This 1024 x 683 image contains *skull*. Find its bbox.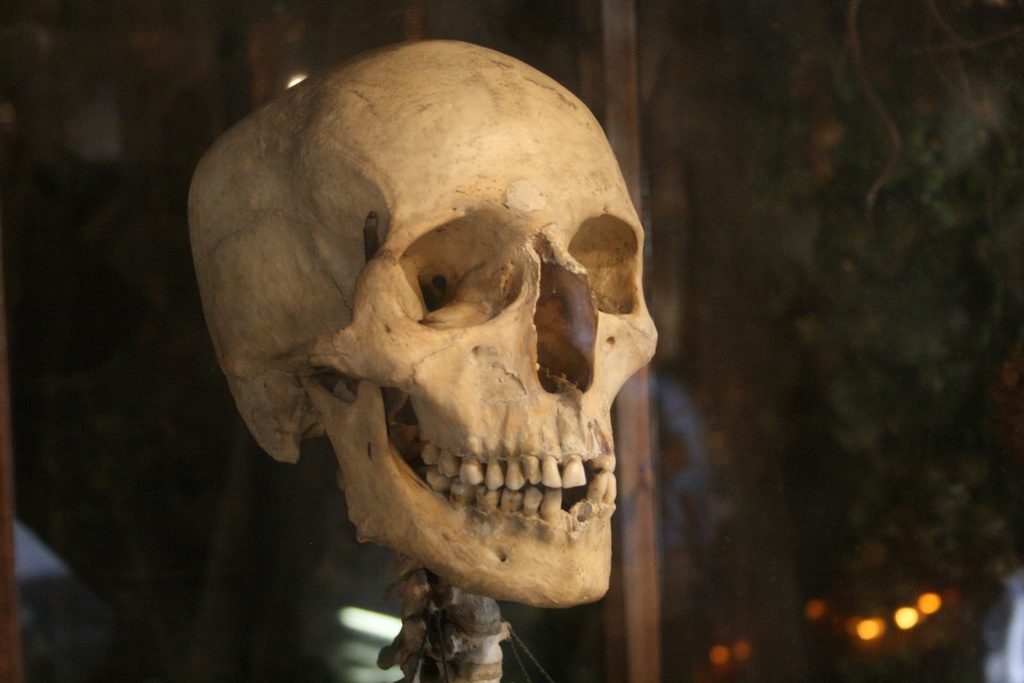
locate(187, 39, 658, 600).
